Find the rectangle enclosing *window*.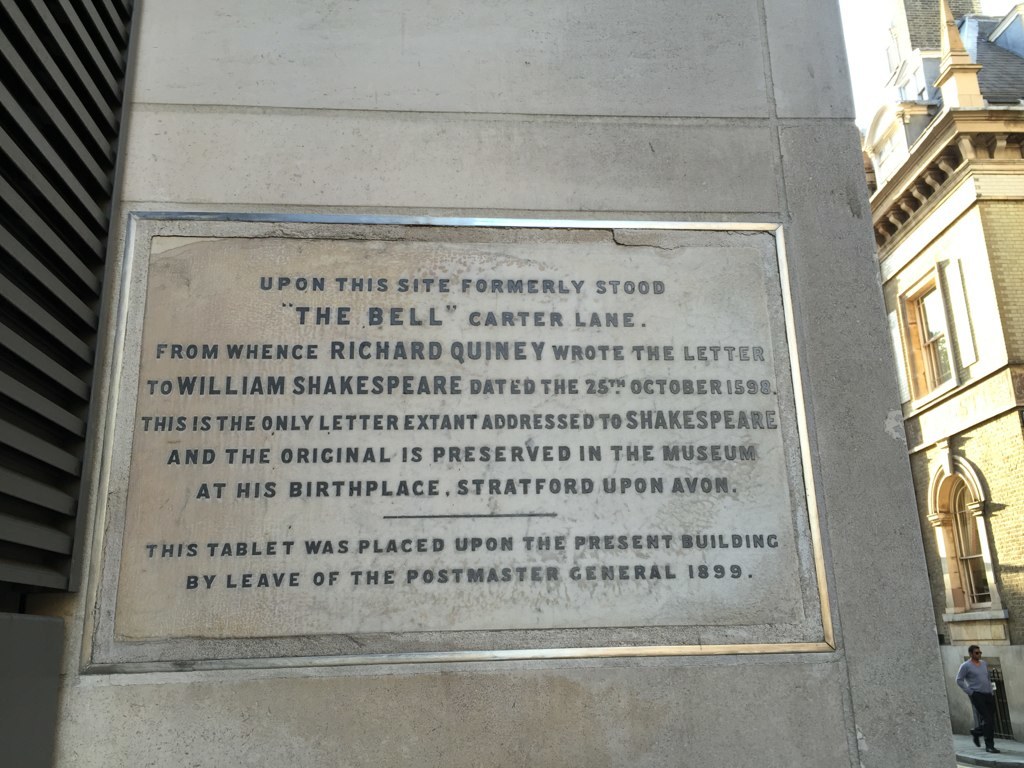
box=[913, 263, 996, 409].
